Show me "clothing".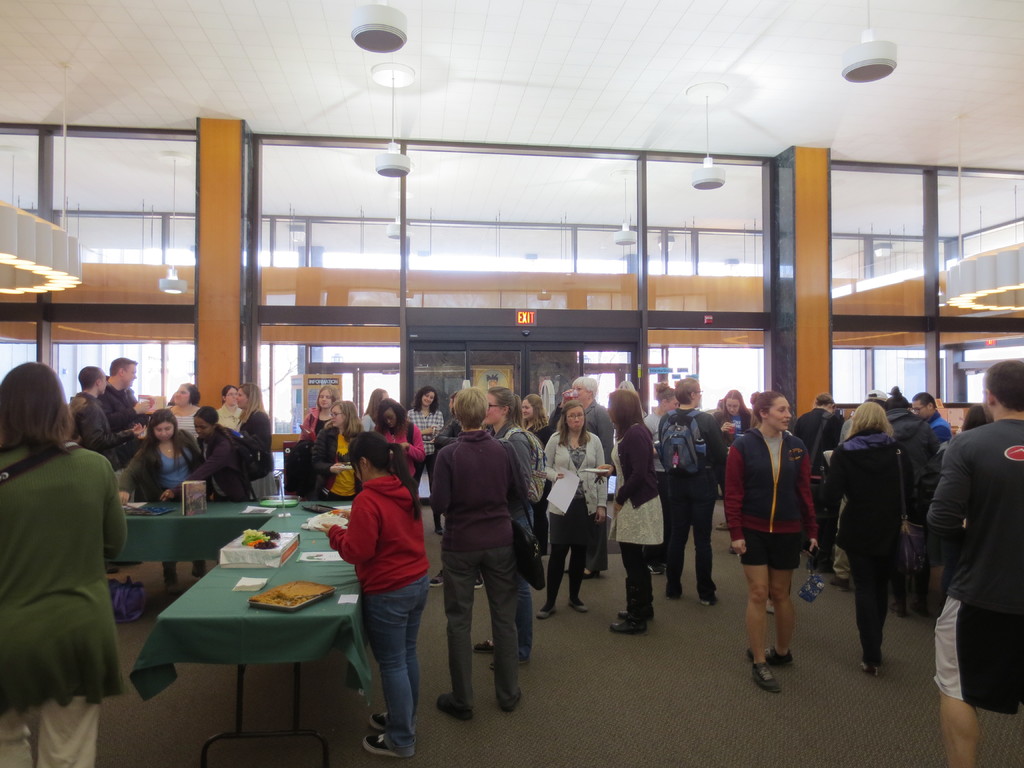
"clothing" is here: <bbox>134, 426, 198, 561</bbox>.
